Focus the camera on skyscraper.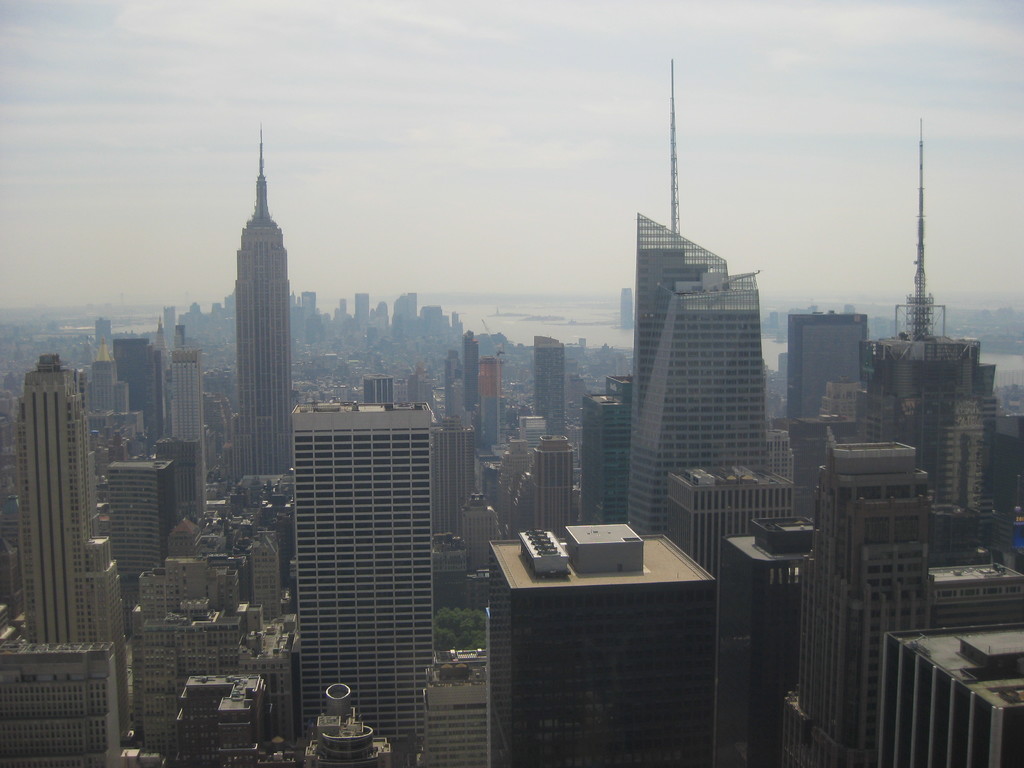
Focus region: <region>300, 289, 308, 318</region>.
